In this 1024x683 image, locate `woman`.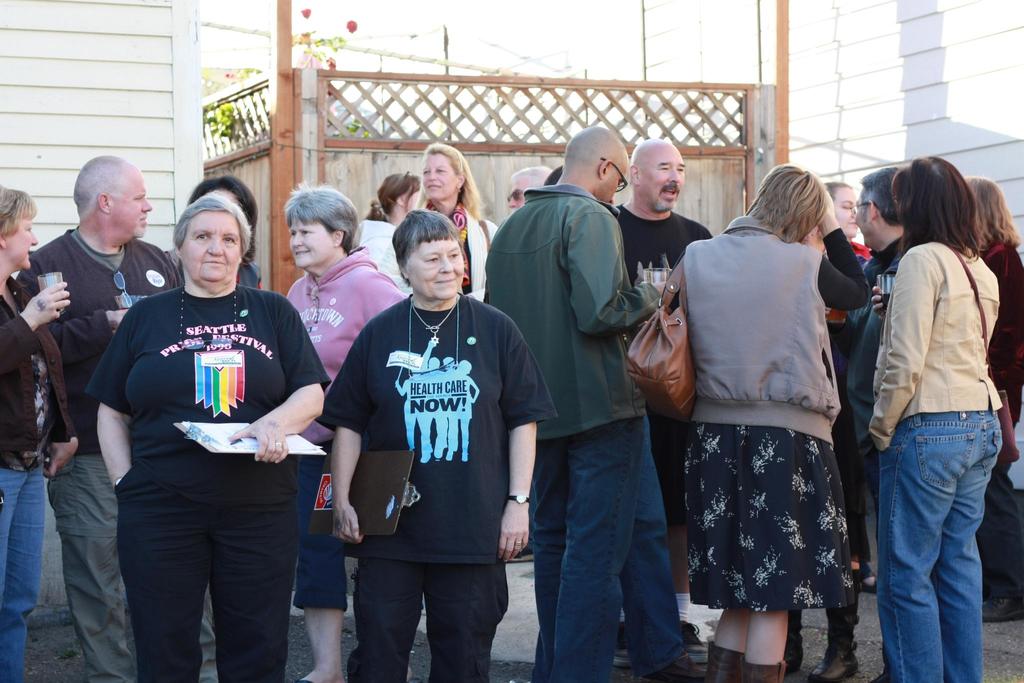
Bounding box: <region>278, 187, 416, 682</region>.
